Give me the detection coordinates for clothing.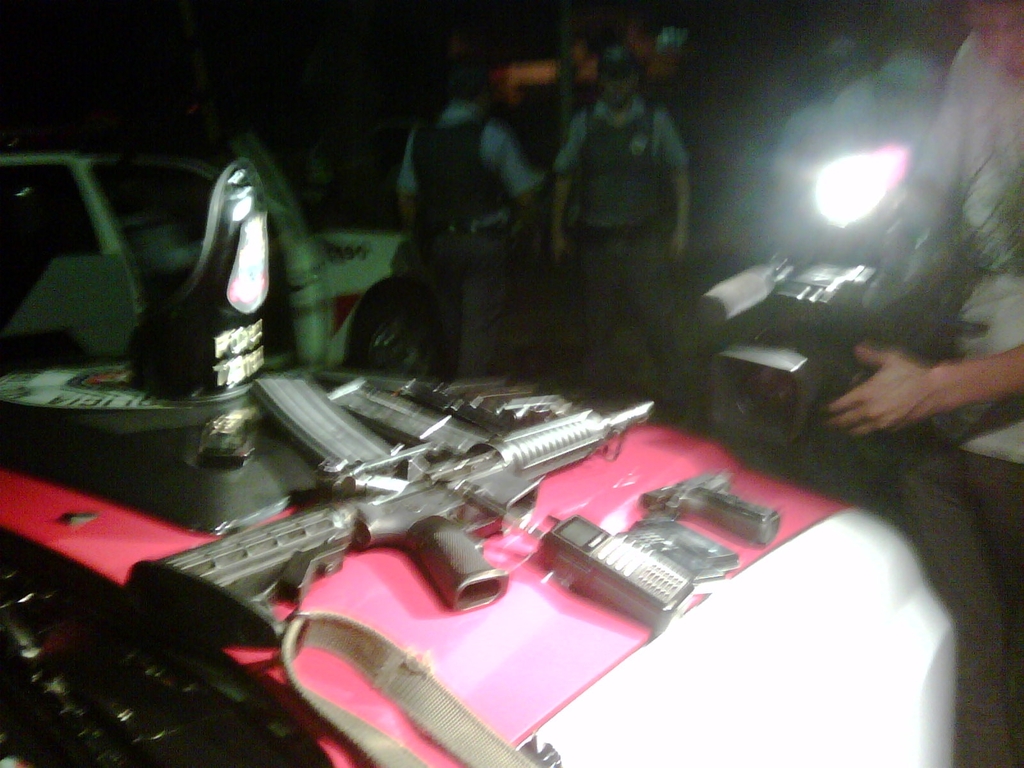
locate(398, 110, 537, 367).
